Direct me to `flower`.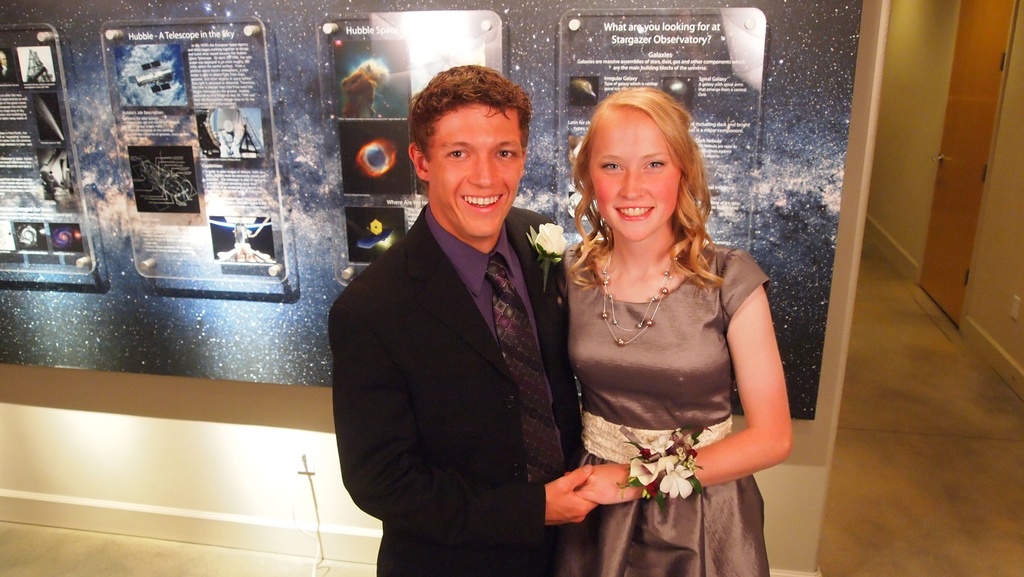
Direction: 659/464/700/501.
